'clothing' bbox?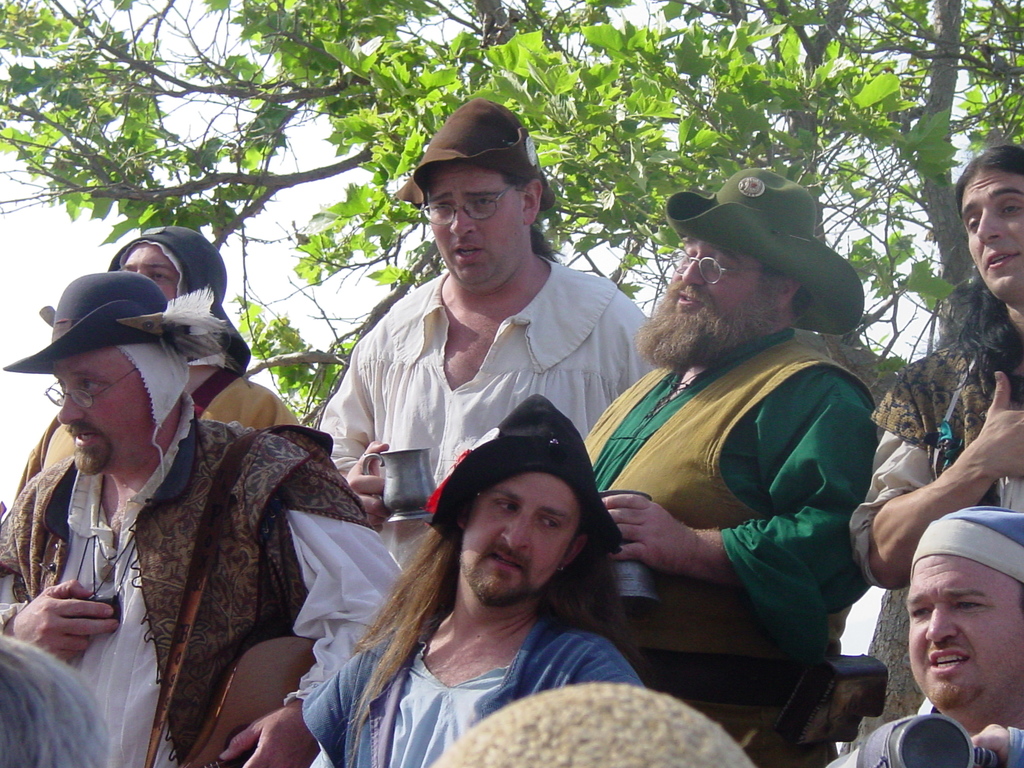
(x1=301, y1=615, x2=647, y2=767)
